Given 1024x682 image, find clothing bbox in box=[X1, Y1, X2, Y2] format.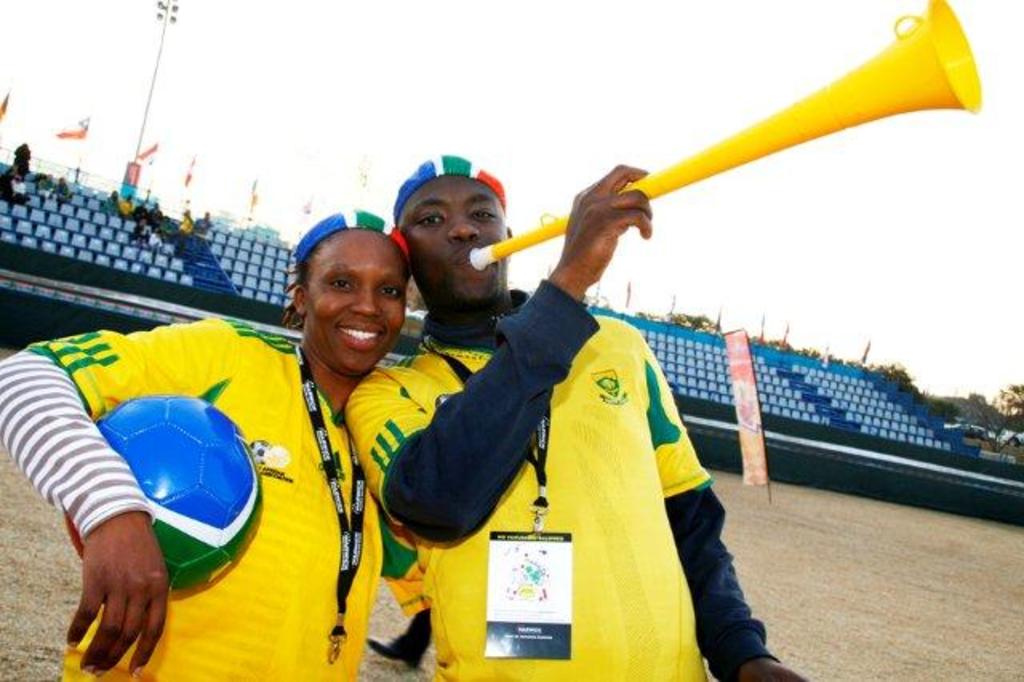
box=[102, 194, 120, 213].
